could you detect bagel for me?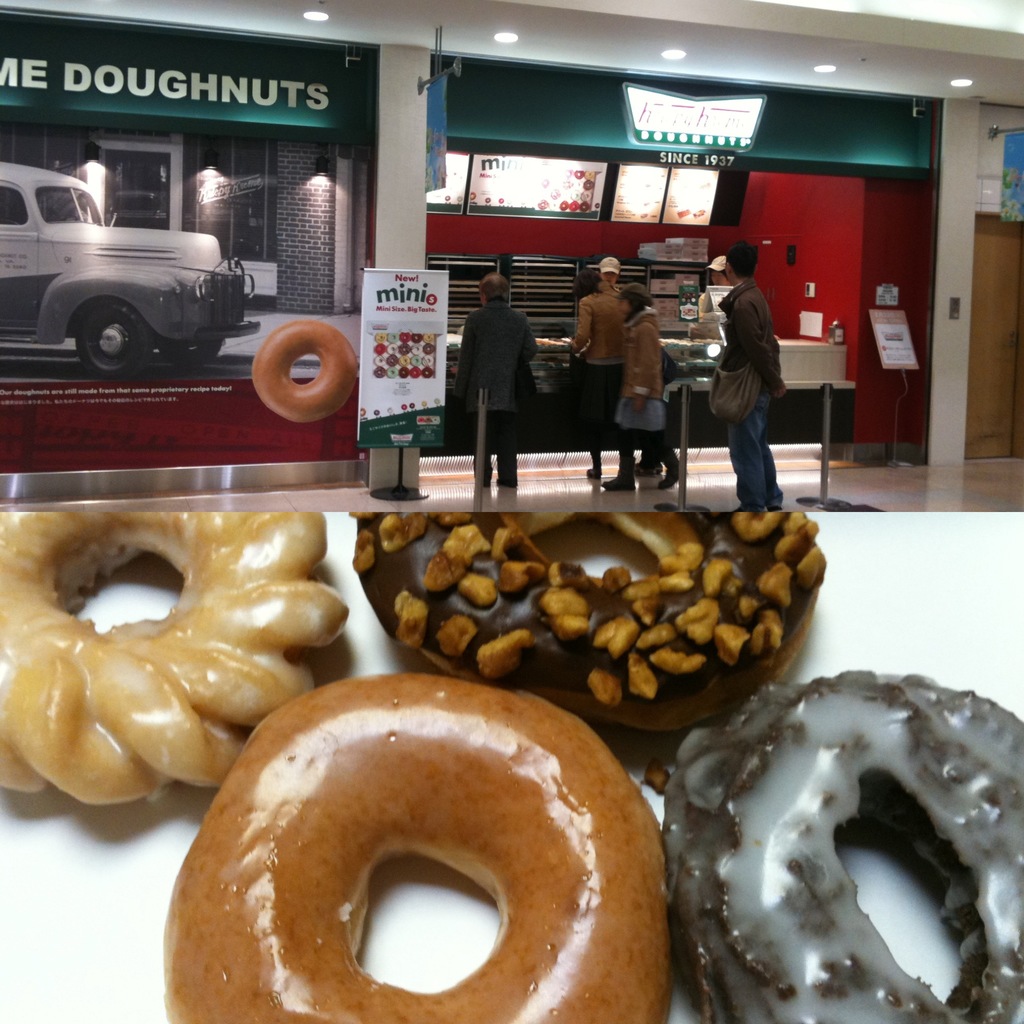
Detection result: 0/510/353/804.
